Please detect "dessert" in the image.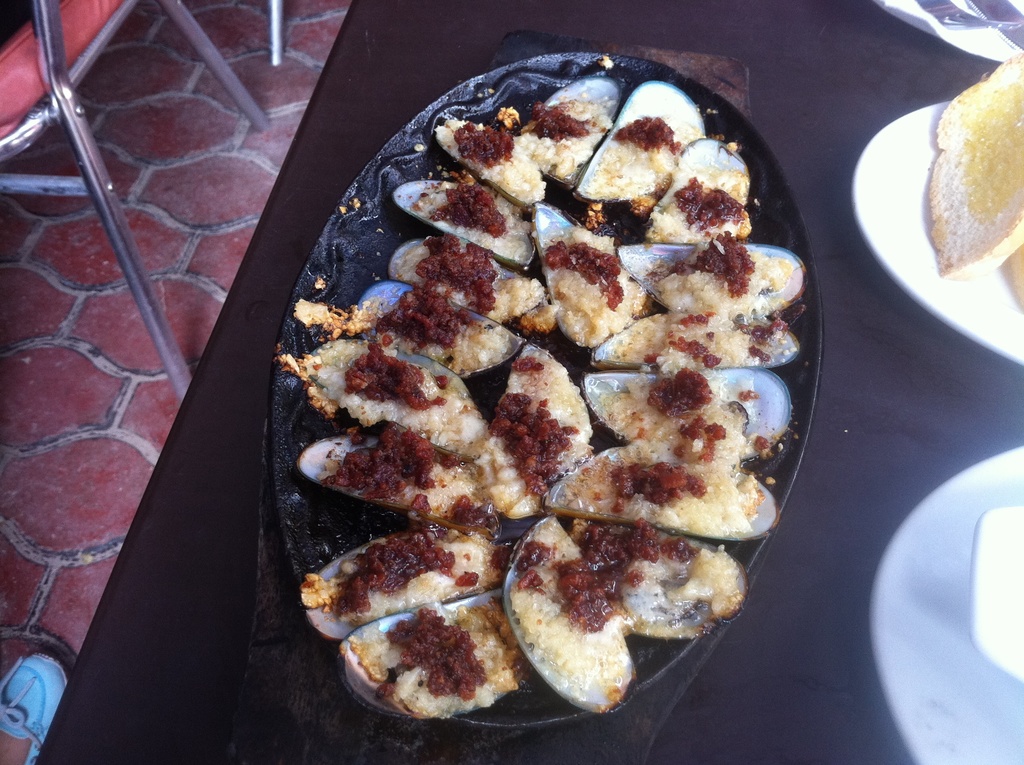
x1=353, y1=277, x2=513, y2=380.
